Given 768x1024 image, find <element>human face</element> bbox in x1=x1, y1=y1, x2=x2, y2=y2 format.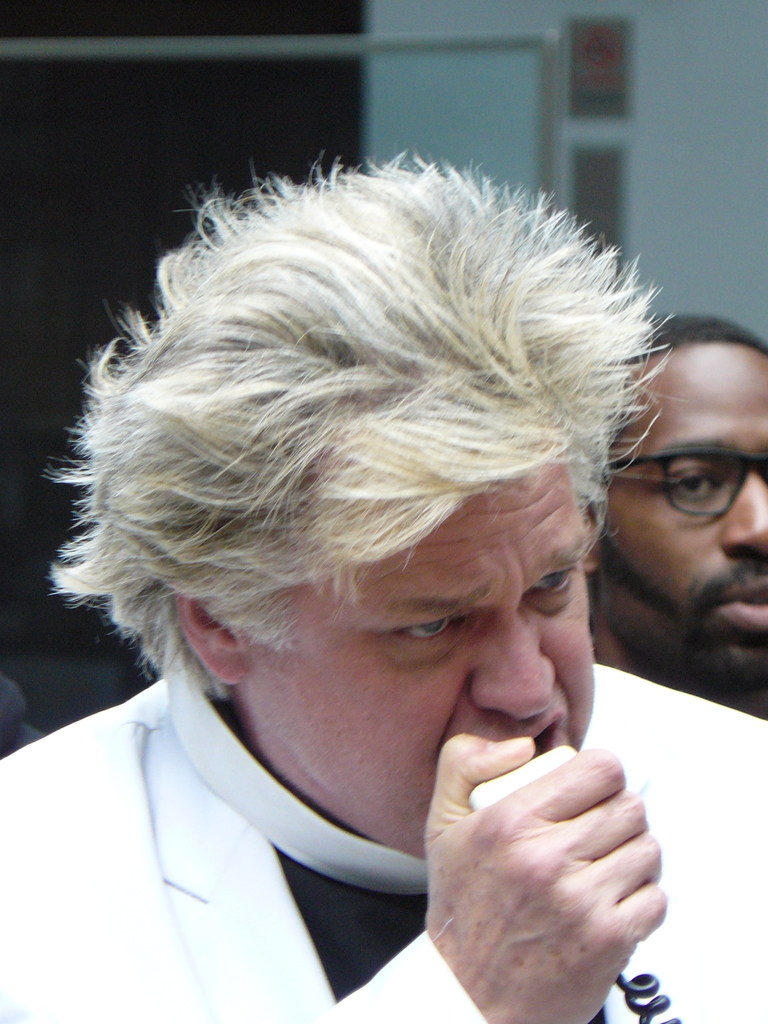
x1=243, y1=481, x2=594, y2=855.
